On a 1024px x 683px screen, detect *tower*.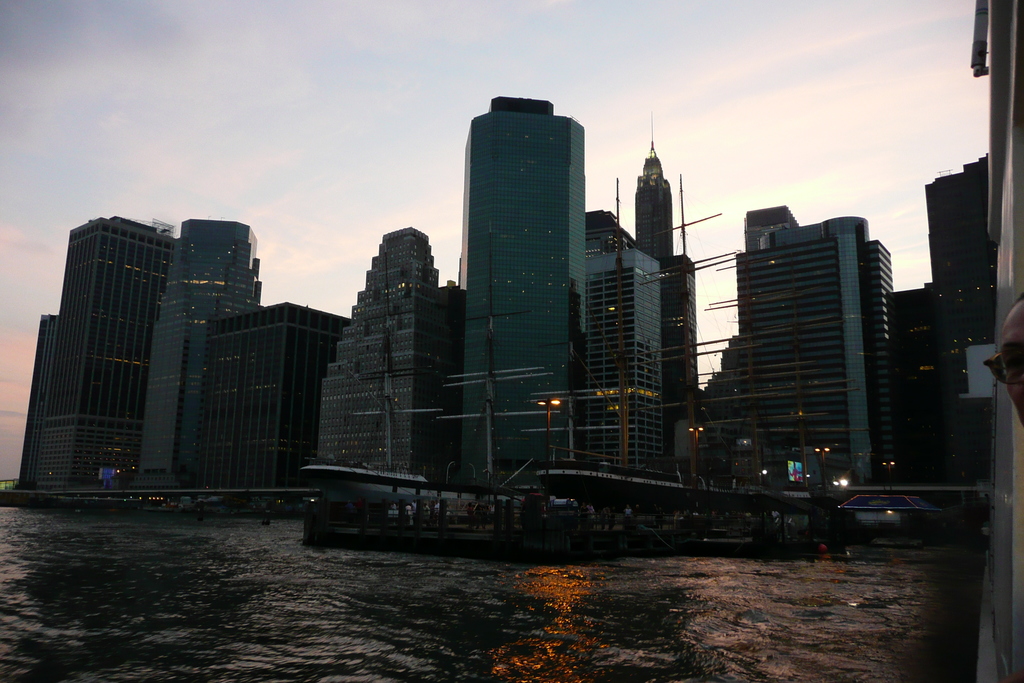
[687,176,918,498].
